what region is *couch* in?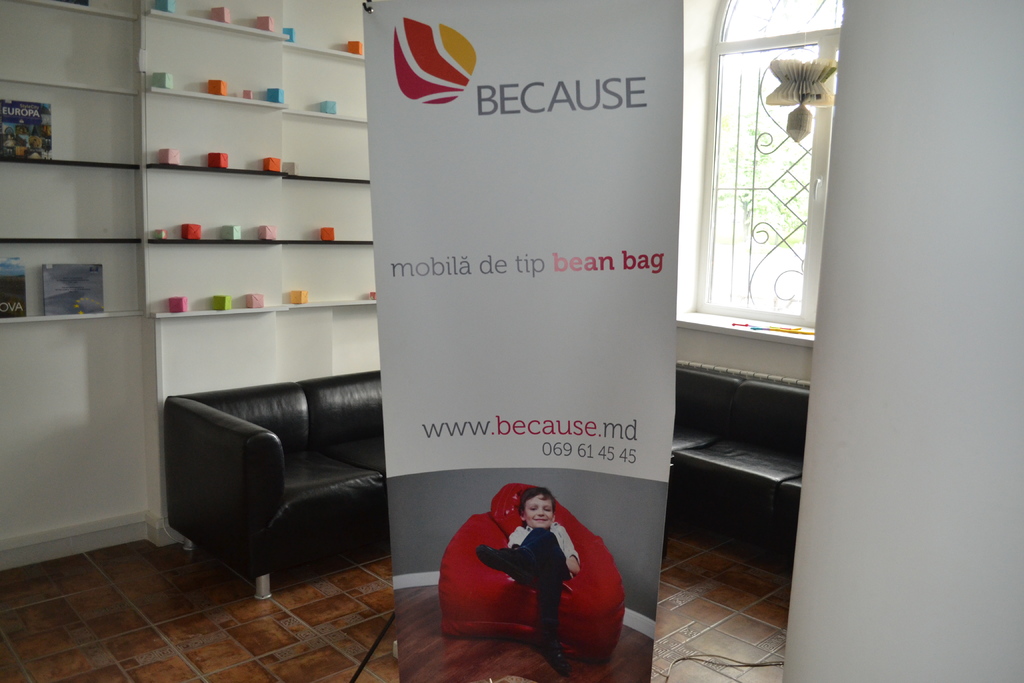
<box>161,362,814,597</box>.
